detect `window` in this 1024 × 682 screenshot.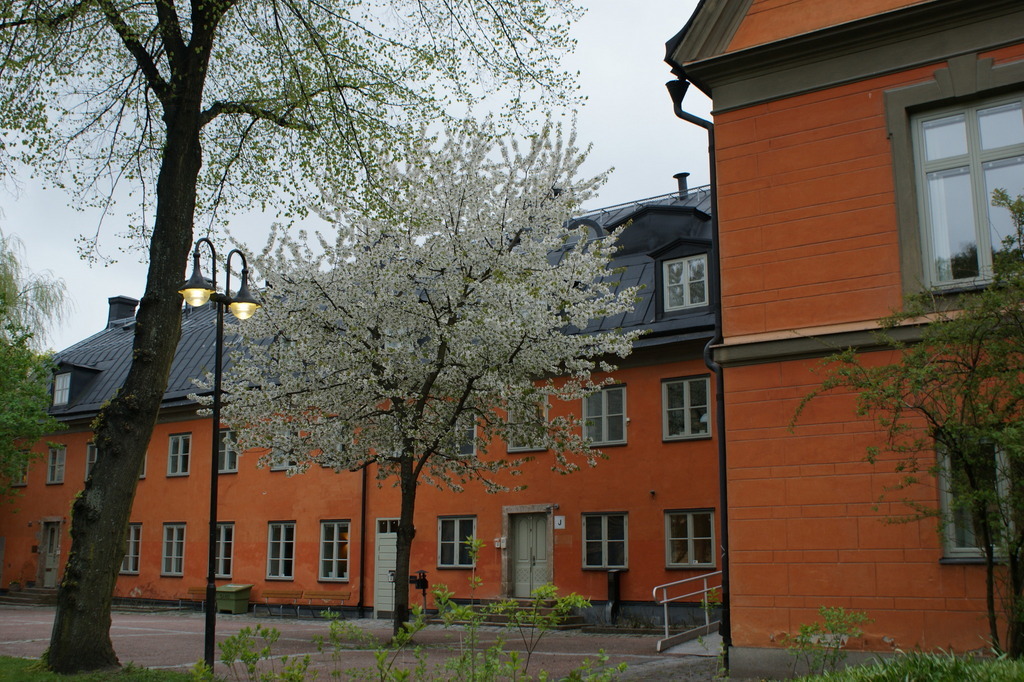
Detection: {"left": 161, "top": 521, "right": 186, "bottom": 576}.
